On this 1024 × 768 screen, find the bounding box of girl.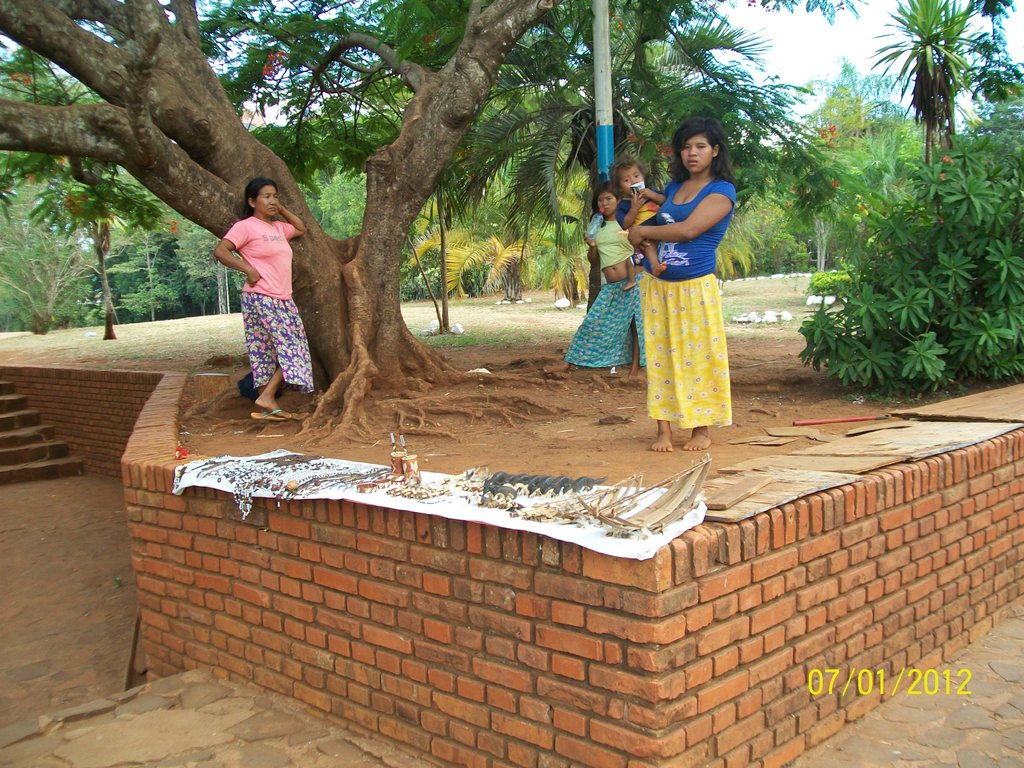
Bounding box: left=625, top=115, right=737, bottom=450.
